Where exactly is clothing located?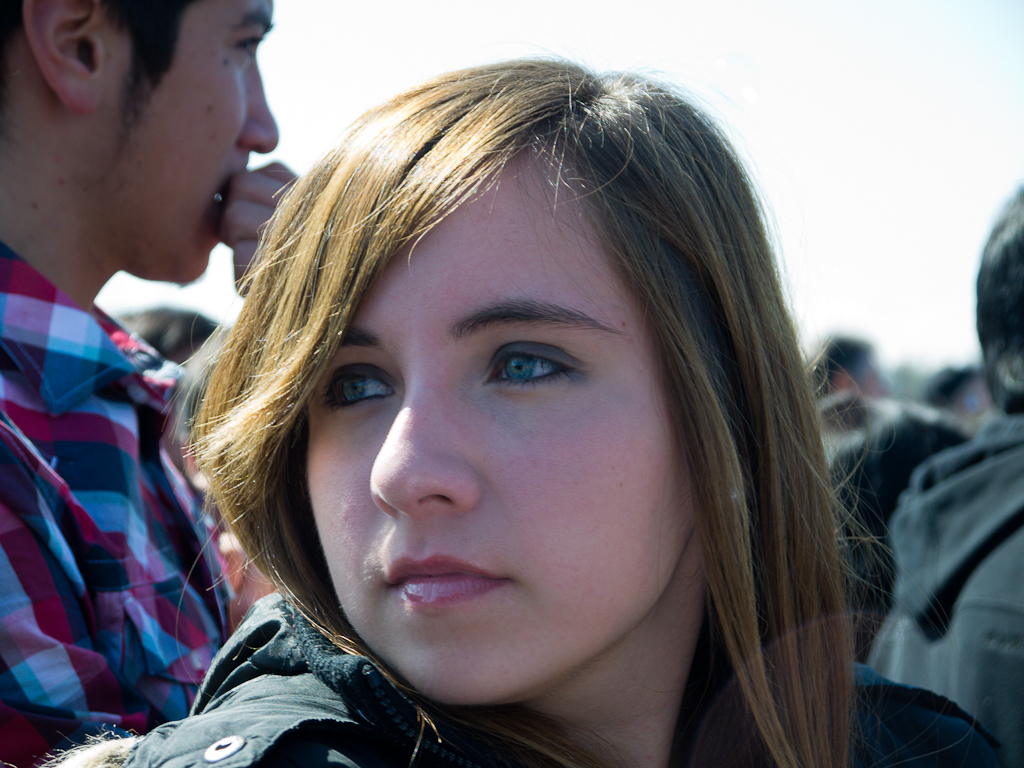
Its bounding box is <region>871, 409, 1023, 767</region>.
